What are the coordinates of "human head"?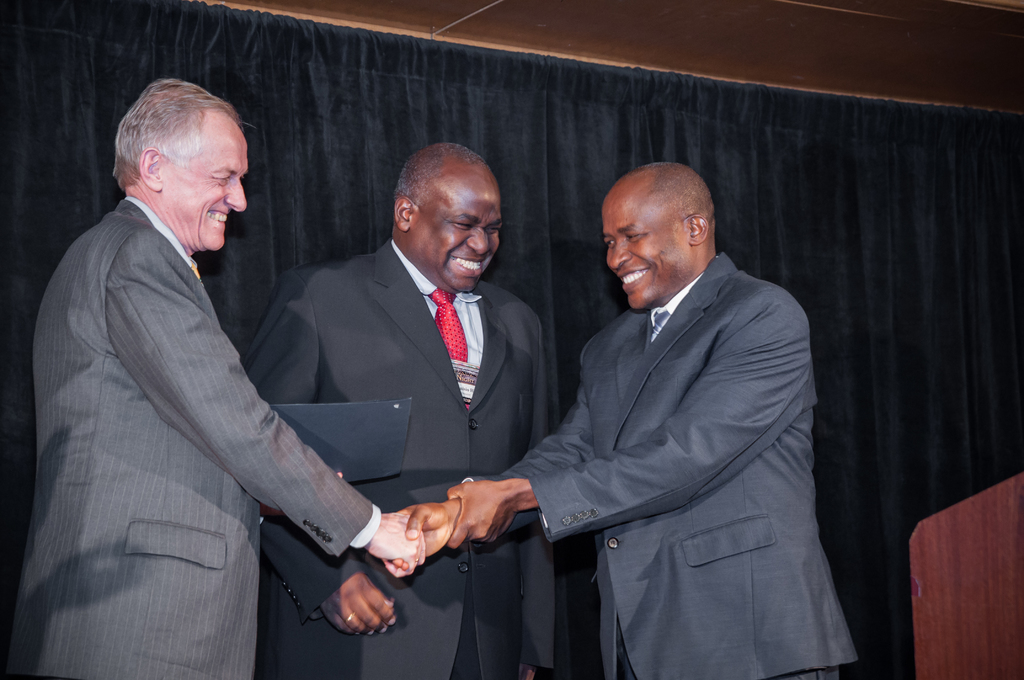
[x1=115, y1=79, x2=248, y2=250].
